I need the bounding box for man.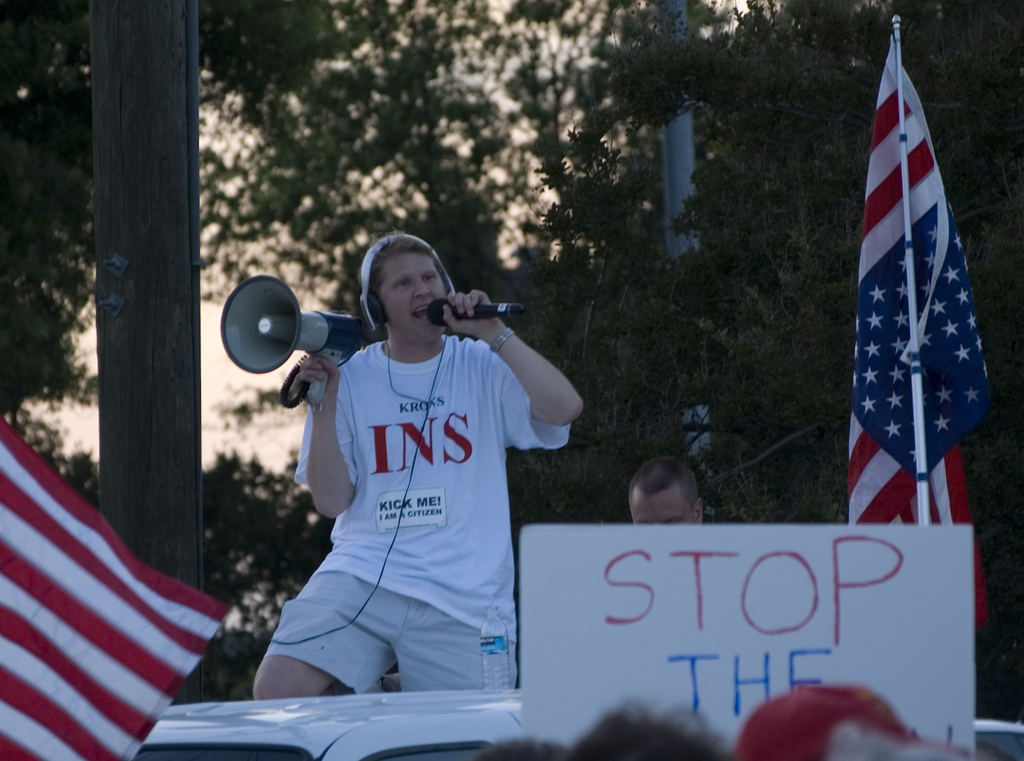
Here it is: bbox(623, 456, 715, 530).
